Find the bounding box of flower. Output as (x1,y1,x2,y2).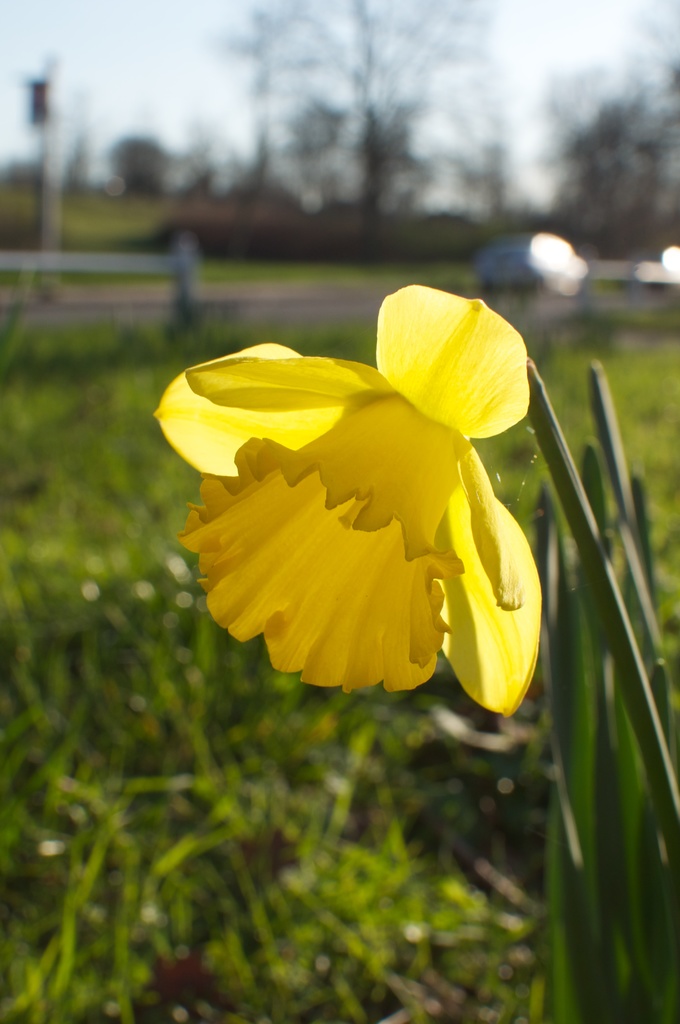
(151,285,566,732).
